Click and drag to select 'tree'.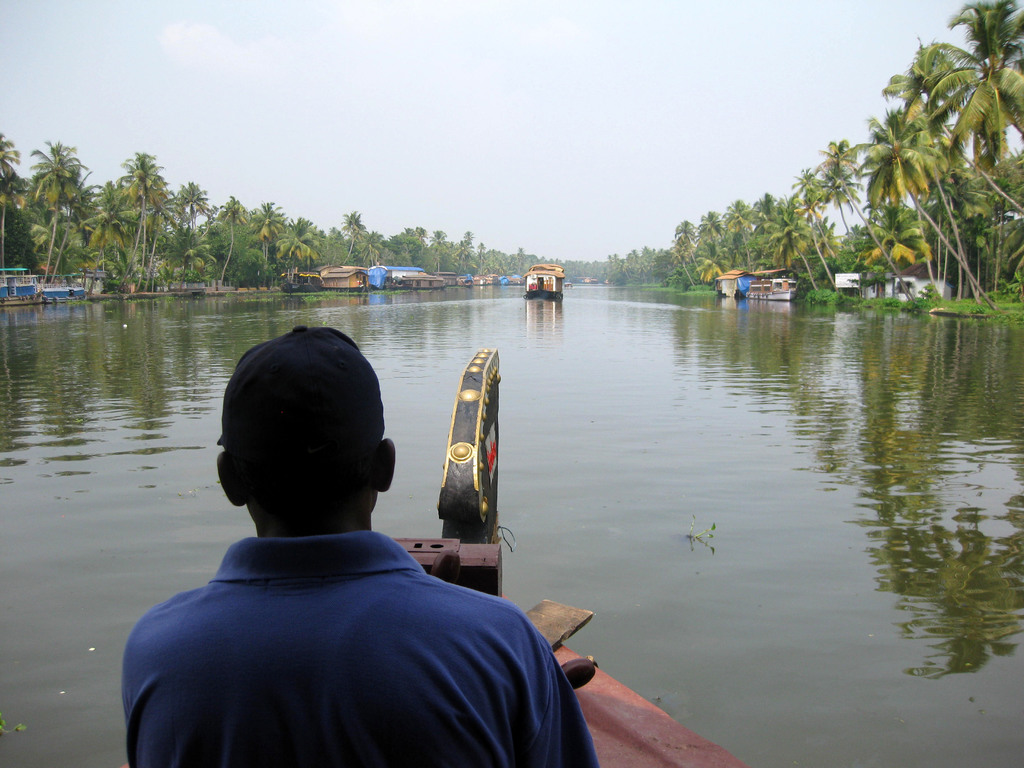
Selection: [209,199,246,293].
